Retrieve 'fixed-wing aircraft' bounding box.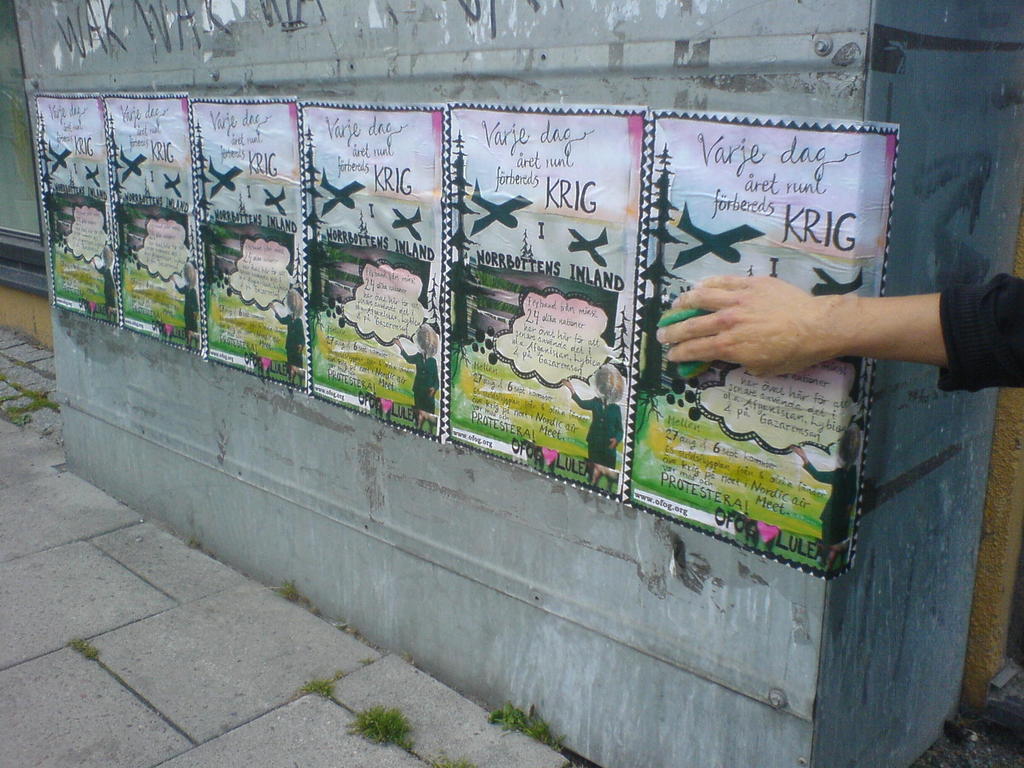
Bounding box: 673:196:764:266.
